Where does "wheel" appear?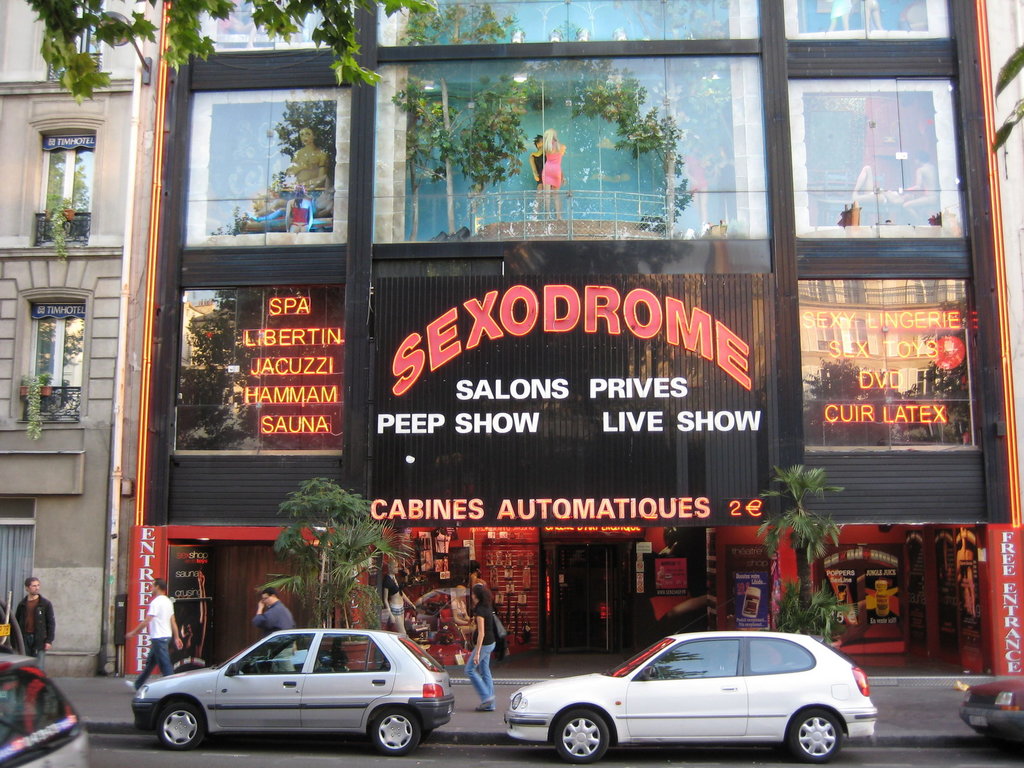
Appears at <region>785, 704, 843, 765</region>.
